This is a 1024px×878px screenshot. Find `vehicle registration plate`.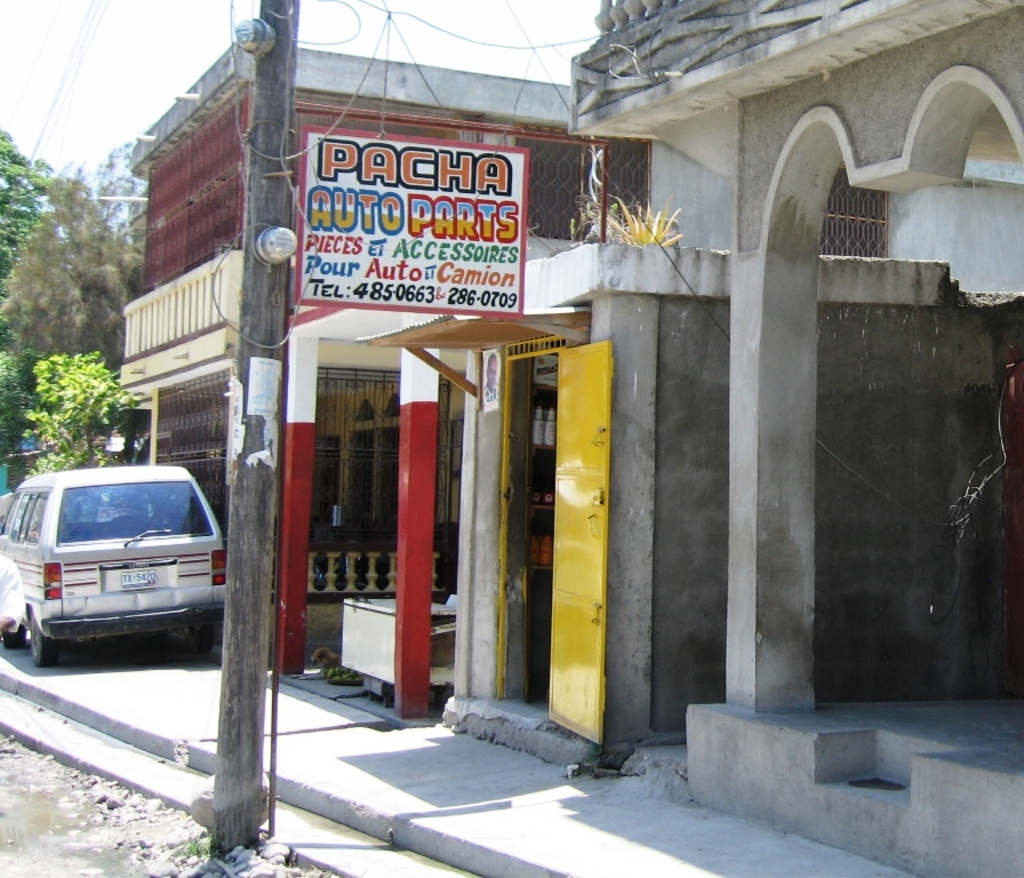
Bounding box: box=[121, 566, 155, 591].
